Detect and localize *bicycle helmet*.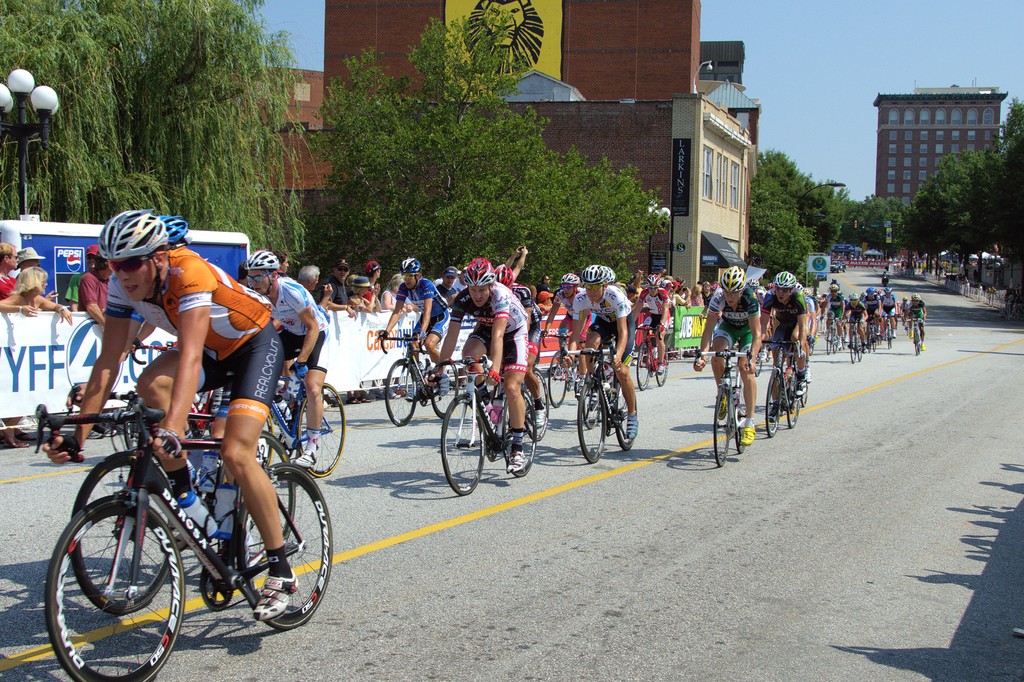
Localized at x1=402 y1=253 x2=421 y2=270.
